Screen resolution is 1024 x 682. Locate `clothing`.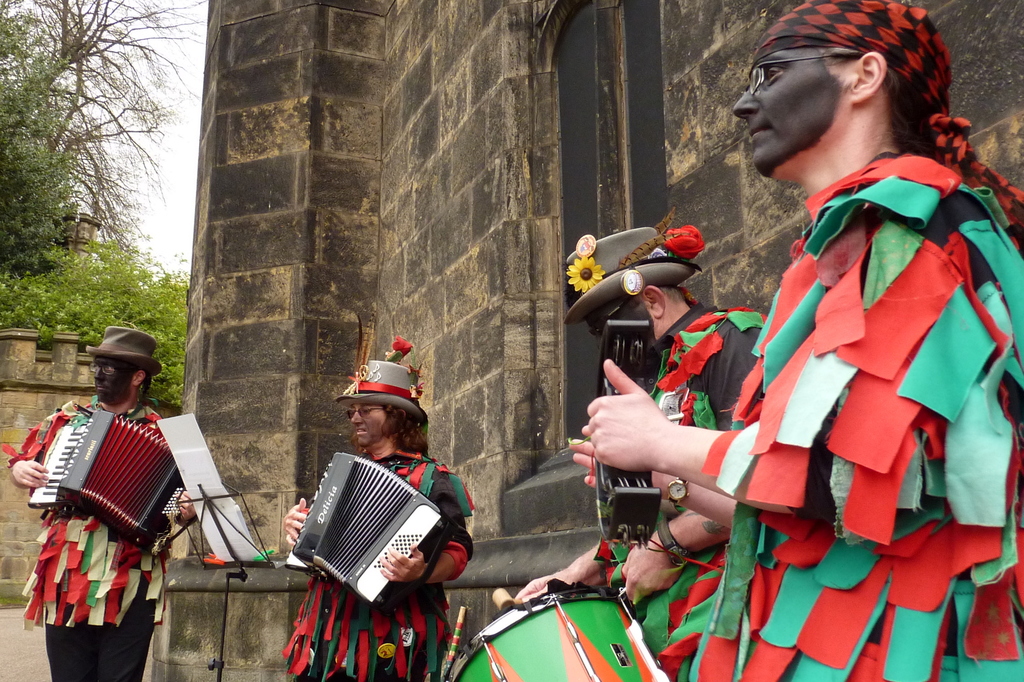
(x1=0, y1=393, x2=186, y2=681).
